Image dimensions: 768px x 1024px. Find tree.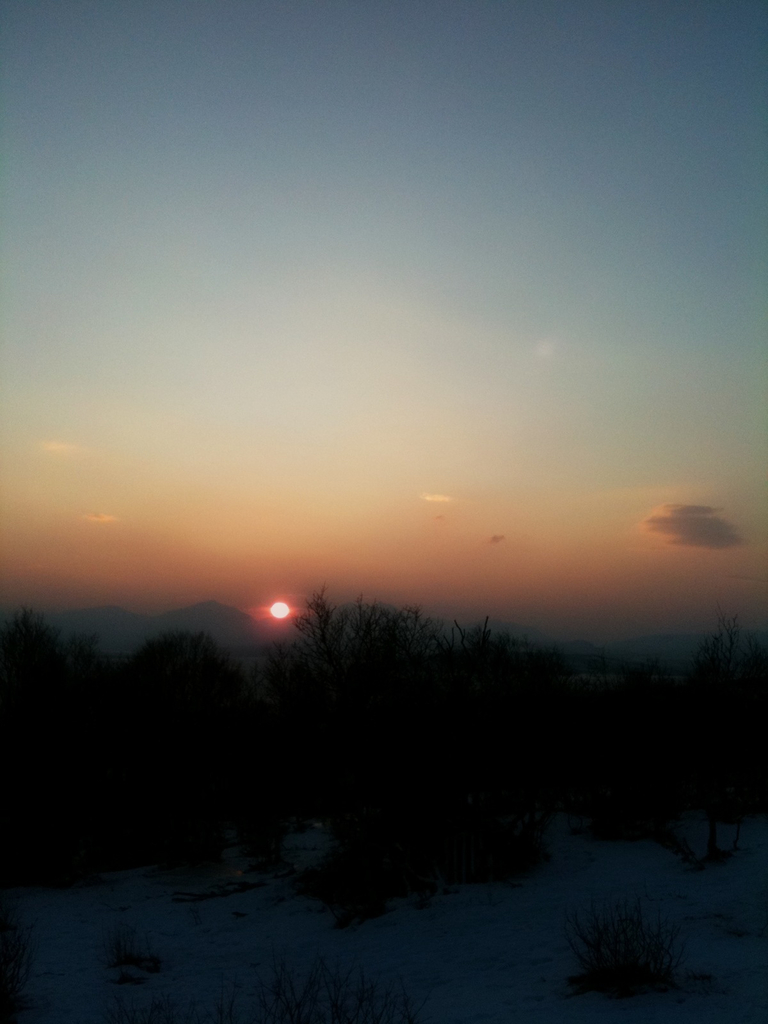
bbox(250, 574, 767, 877).
